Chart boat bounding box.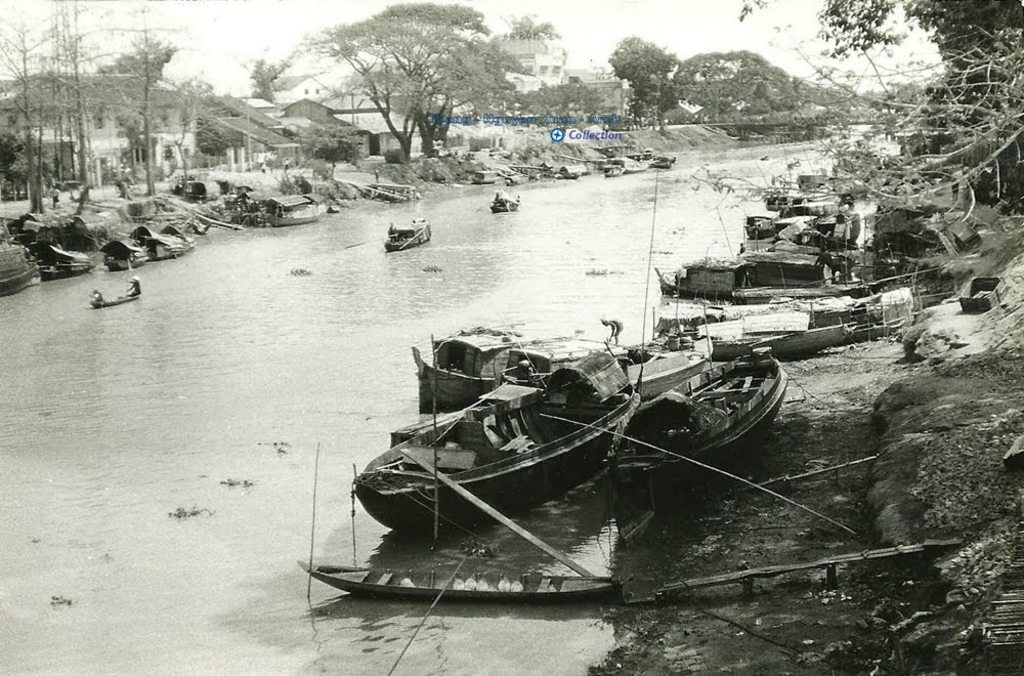
Charted: x1=301 y1=561 x2=622 y2=604.
